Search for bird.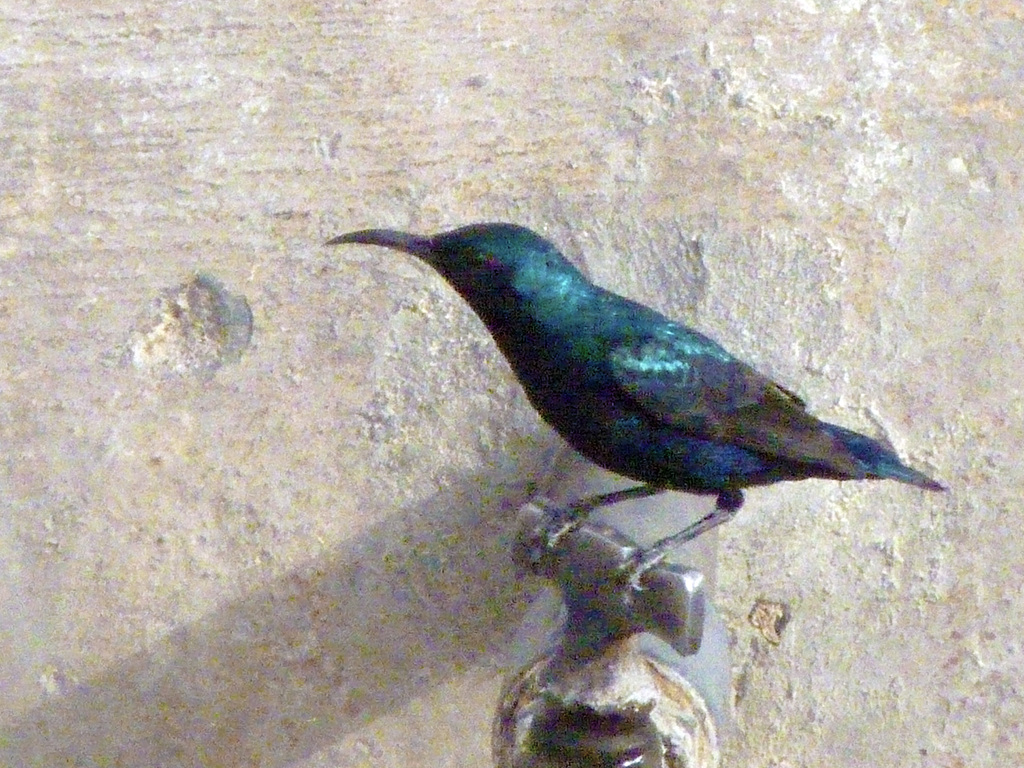
Found at region(314, 213, 968, 595).
